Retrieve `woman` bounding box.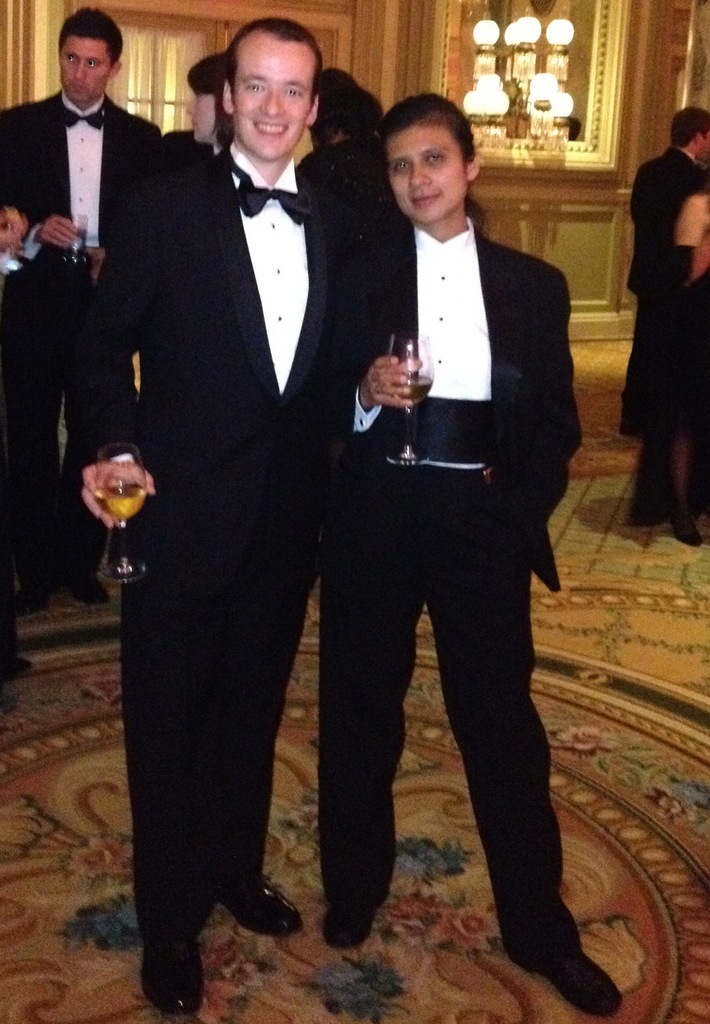
Bounding box: pyautogui.locateOnScreen(127, 49, 454, 1001).
